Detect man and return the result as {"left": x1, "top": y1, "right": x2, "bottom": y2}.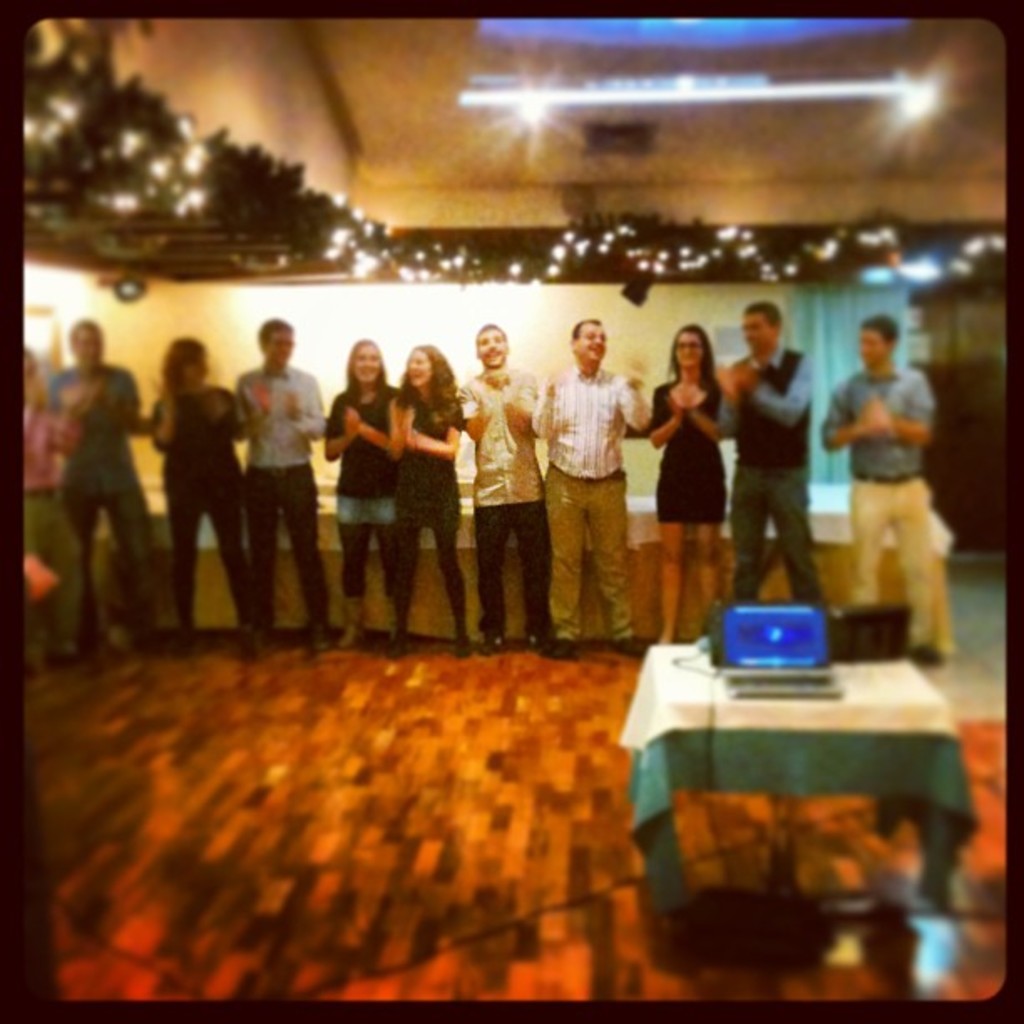
{"left": 465, "top": 313, "right": 591, "bottom": 658}.
